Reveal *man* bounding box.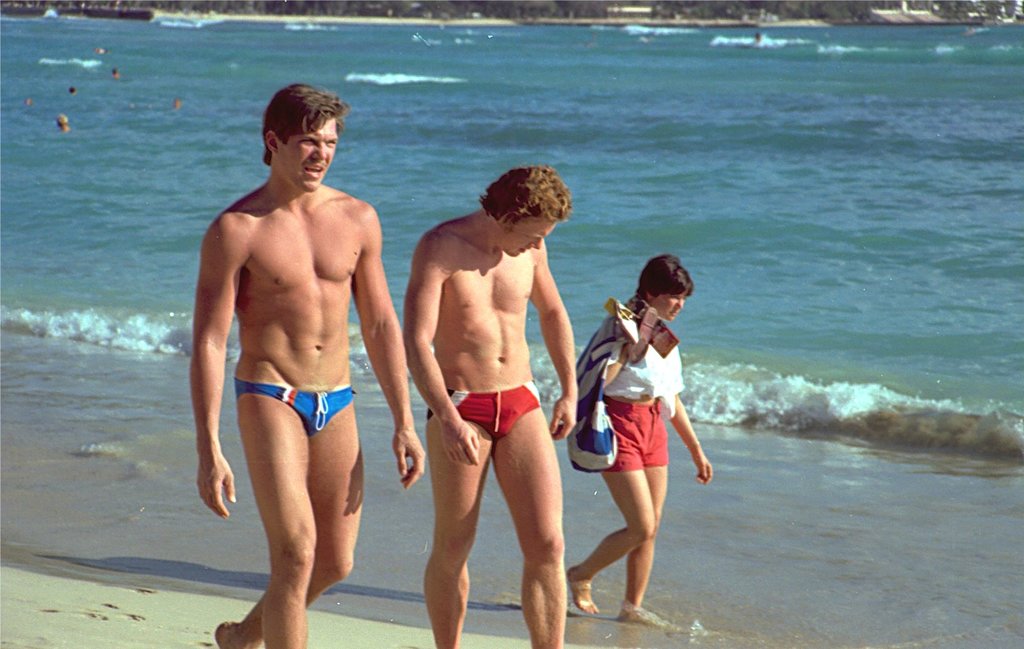
Revealed: <box>193,76,415,648</box>.
